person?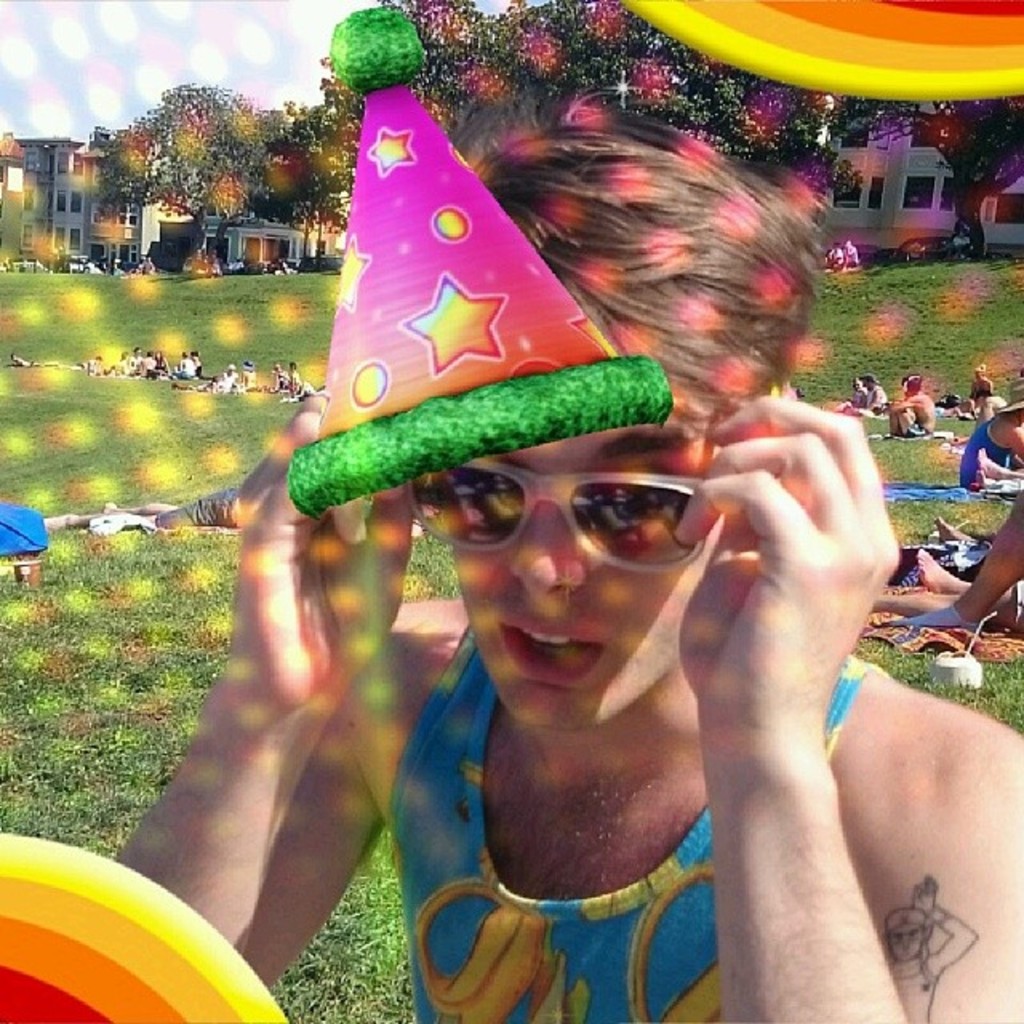
select_region(867, 494, 1022, 632)
